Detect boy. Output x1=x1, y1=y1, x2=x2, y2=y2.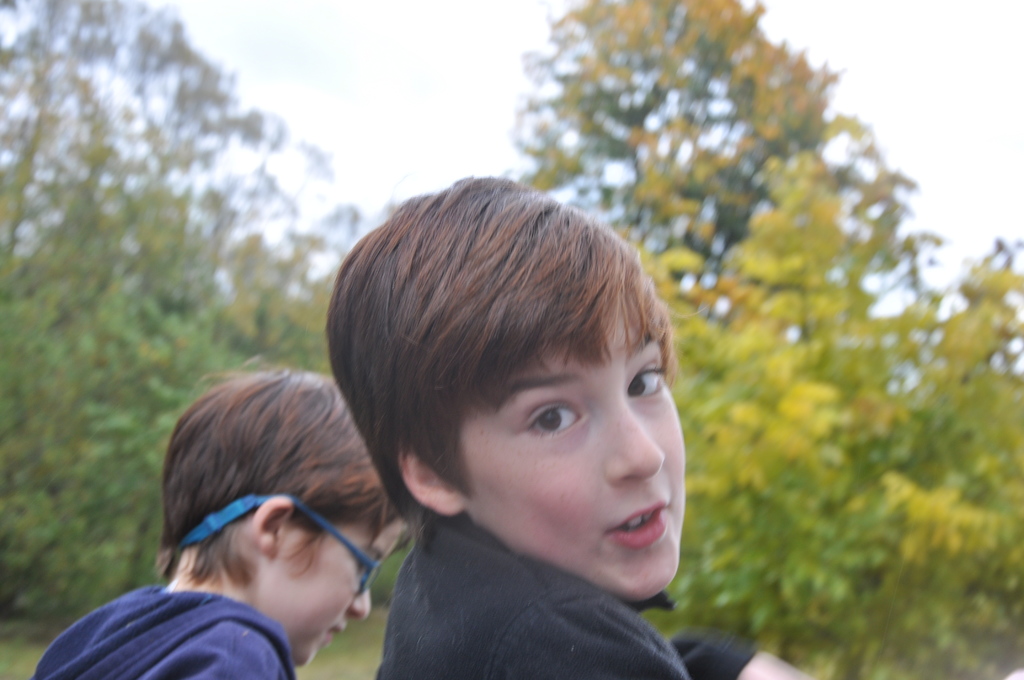
x1=317, y1=159, x2=819, y2=679.
